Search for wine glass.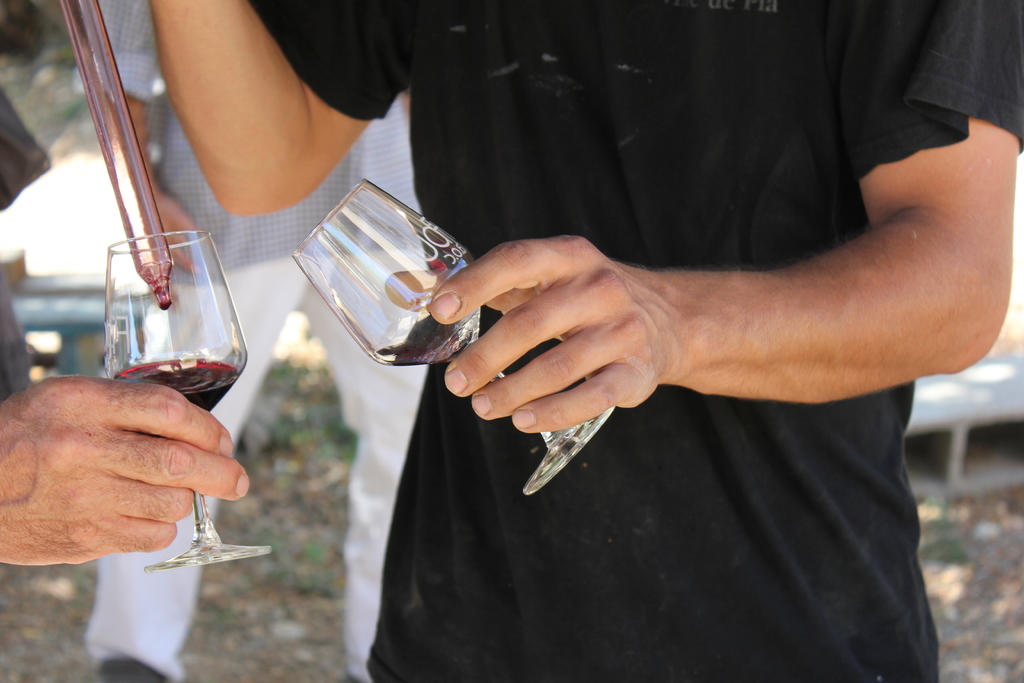
Found at 292/179/604/497.
